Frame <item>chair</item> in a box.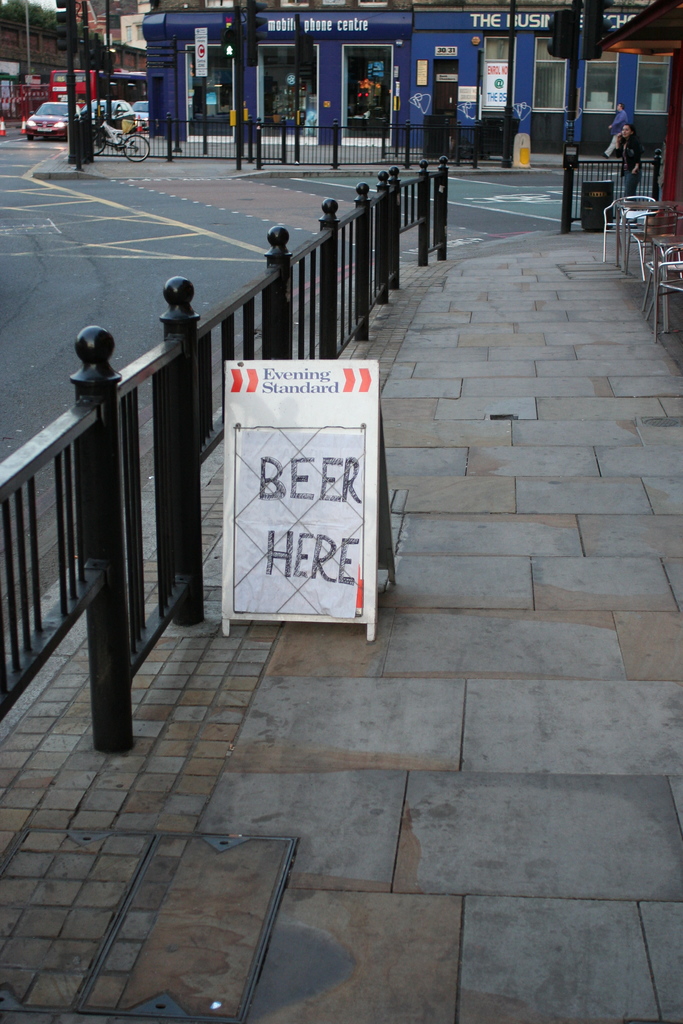
bbox=(625, 209, 682, 285).
